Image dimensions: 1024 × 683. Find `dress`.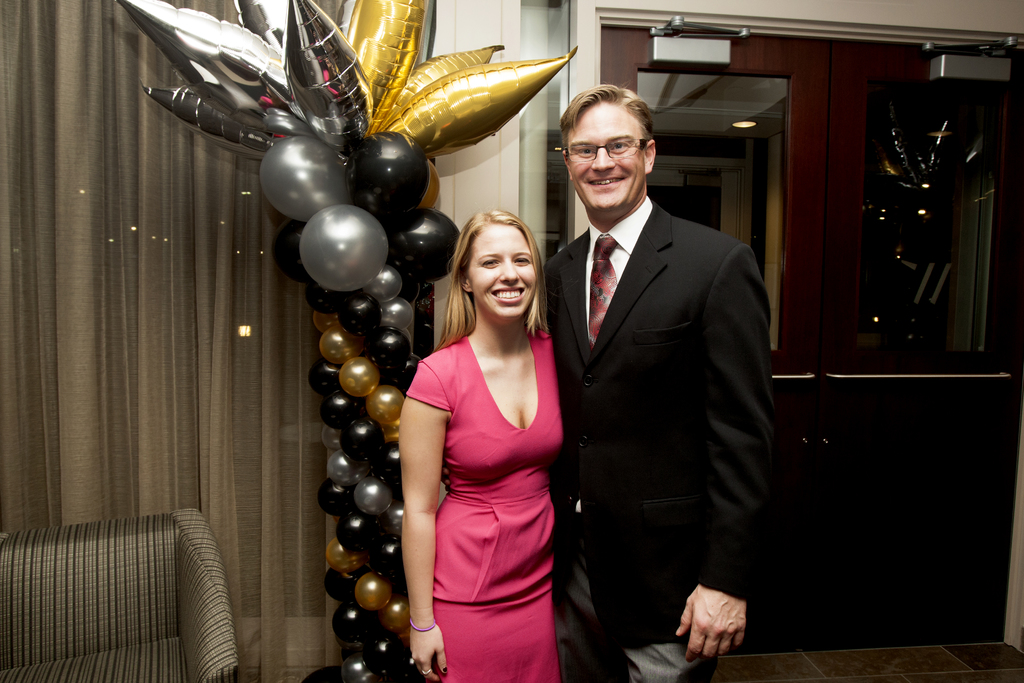
detection(404, 335, 566, 682).
